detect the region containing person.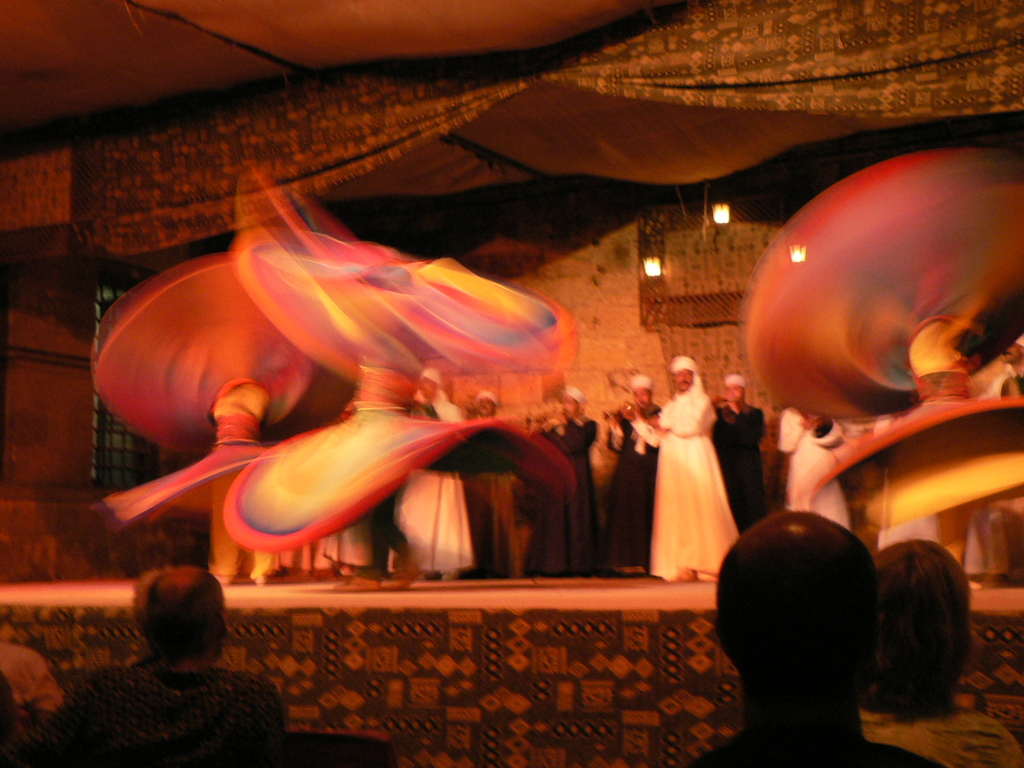
bbox=(517, 381, 599, 586).
